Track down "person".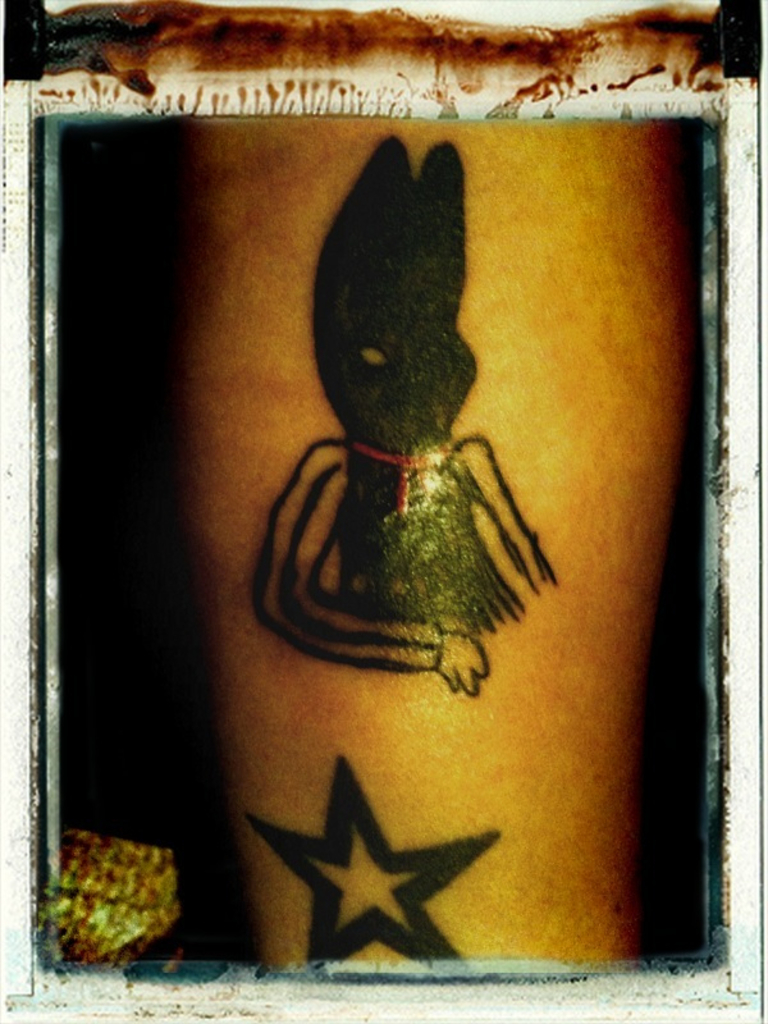
Tracked to 104, 118, 687, 969.
